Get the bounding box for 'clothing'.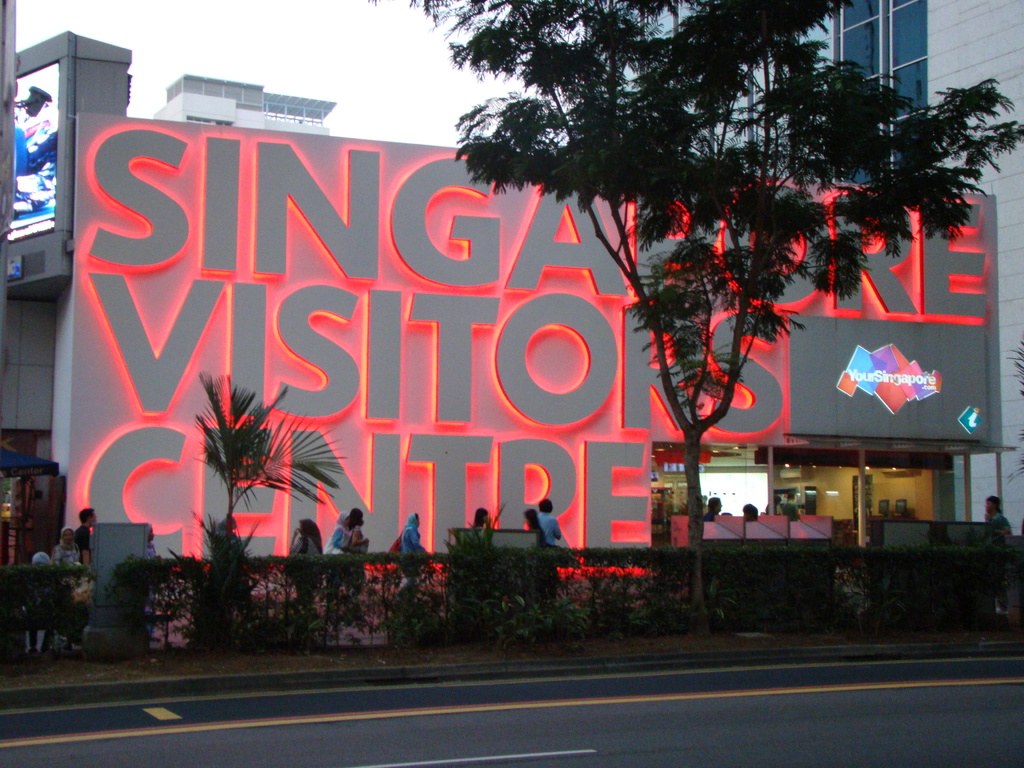
region(538, 510, 556, 546).
